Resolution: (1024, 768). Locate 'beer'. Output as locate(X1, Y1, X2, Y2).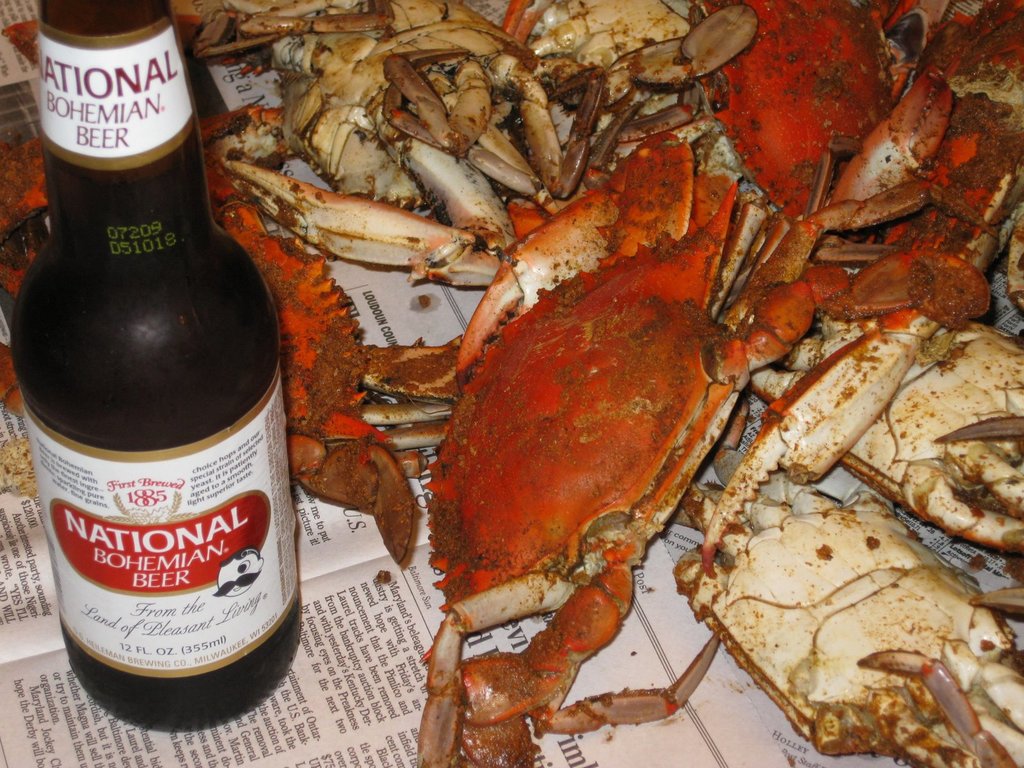
locate(10, 1, 307, 736).
